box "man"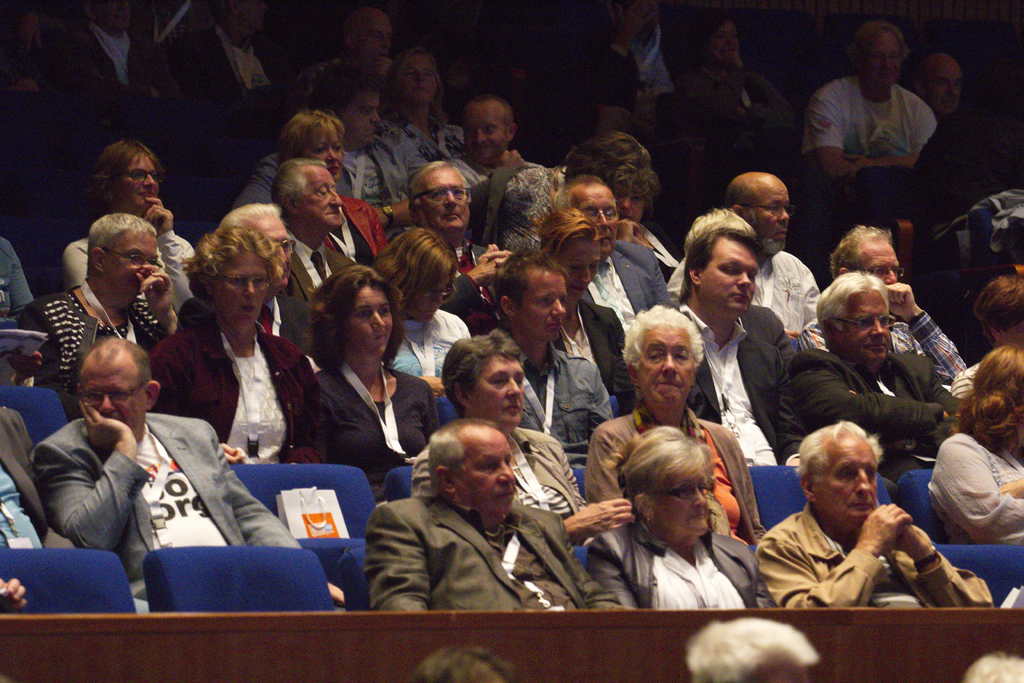
<bbox>495, 253, 611, 467</bbox>
